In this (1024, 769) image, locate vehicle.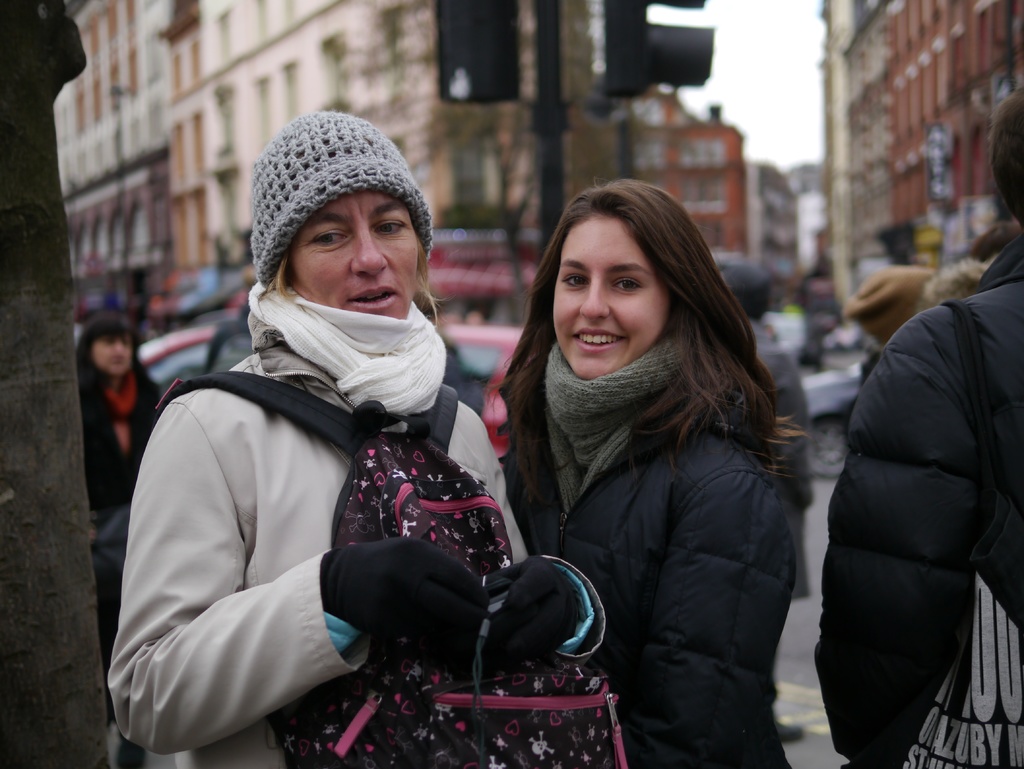
Bounding box: (x1=122, y1=326, x2=223, y2=409).
